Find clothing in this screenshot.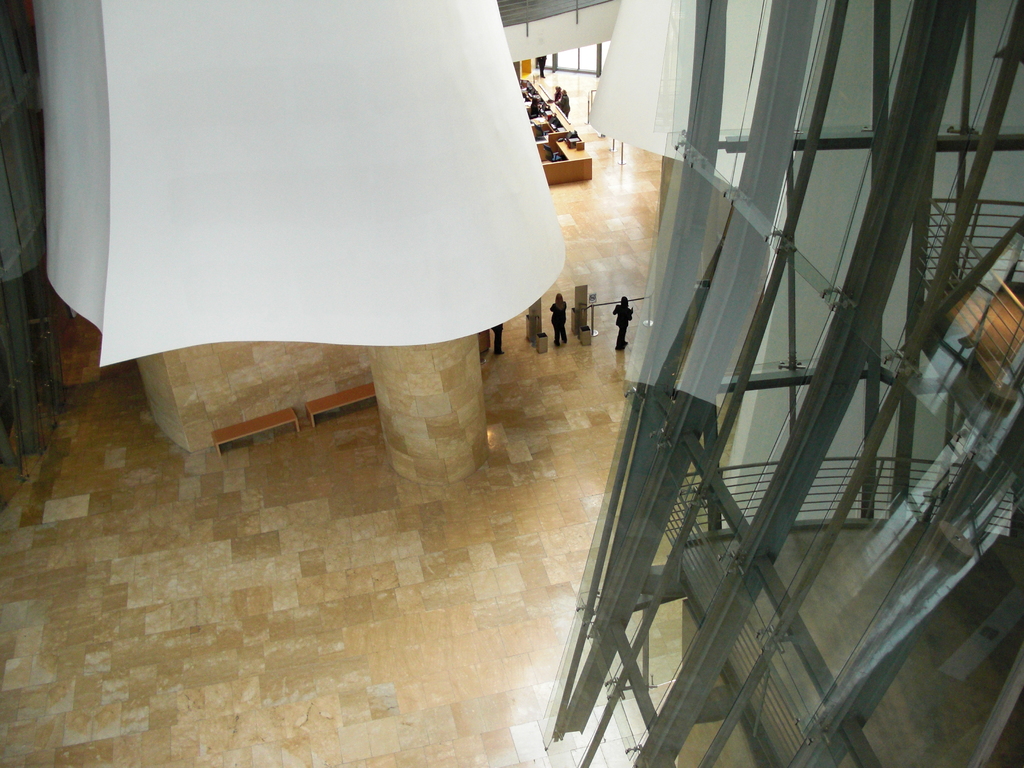
The bounding box for clothing is 491:322:505:355.
